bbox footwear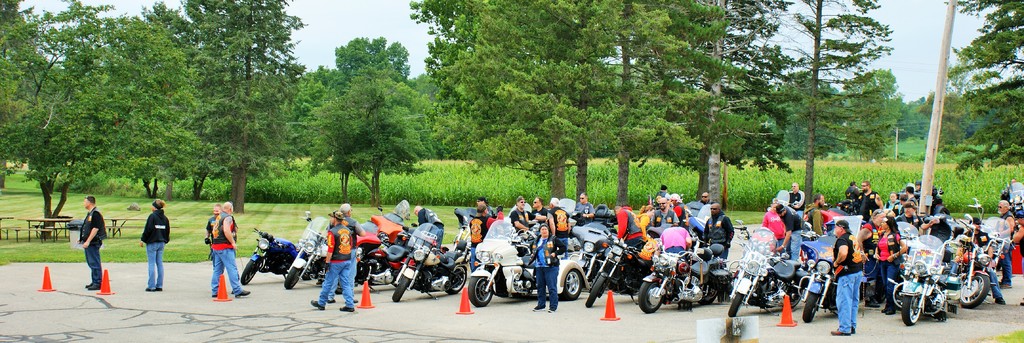
BBox(82, 285, 91, 290)
